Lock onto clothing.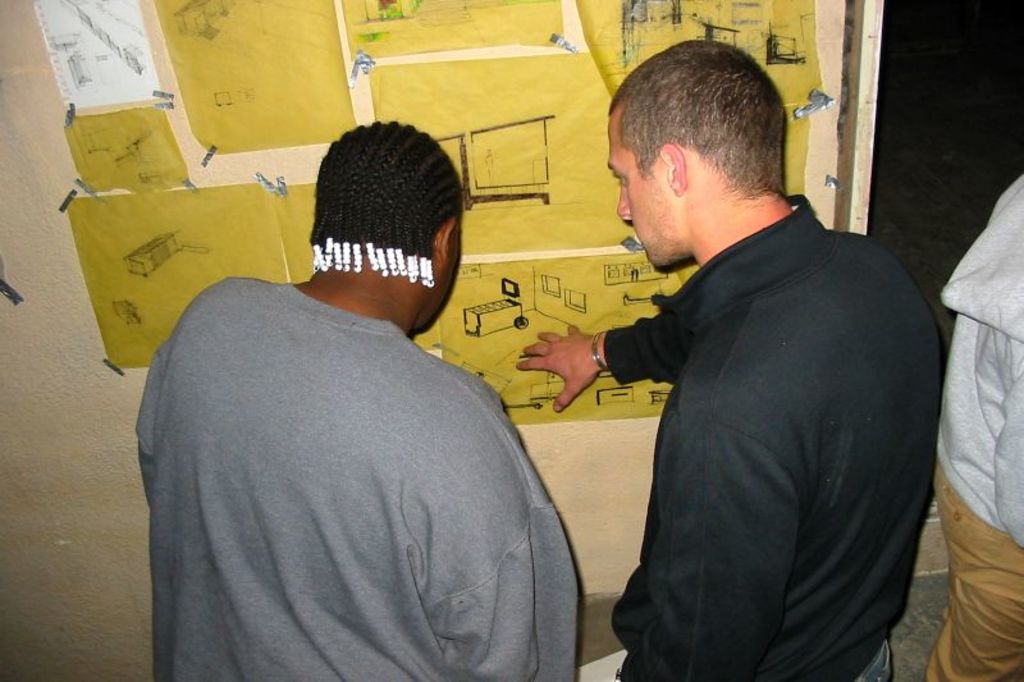
Locked: {"left": 138, "top": 274, "right": 580, "bottom": 681}.
